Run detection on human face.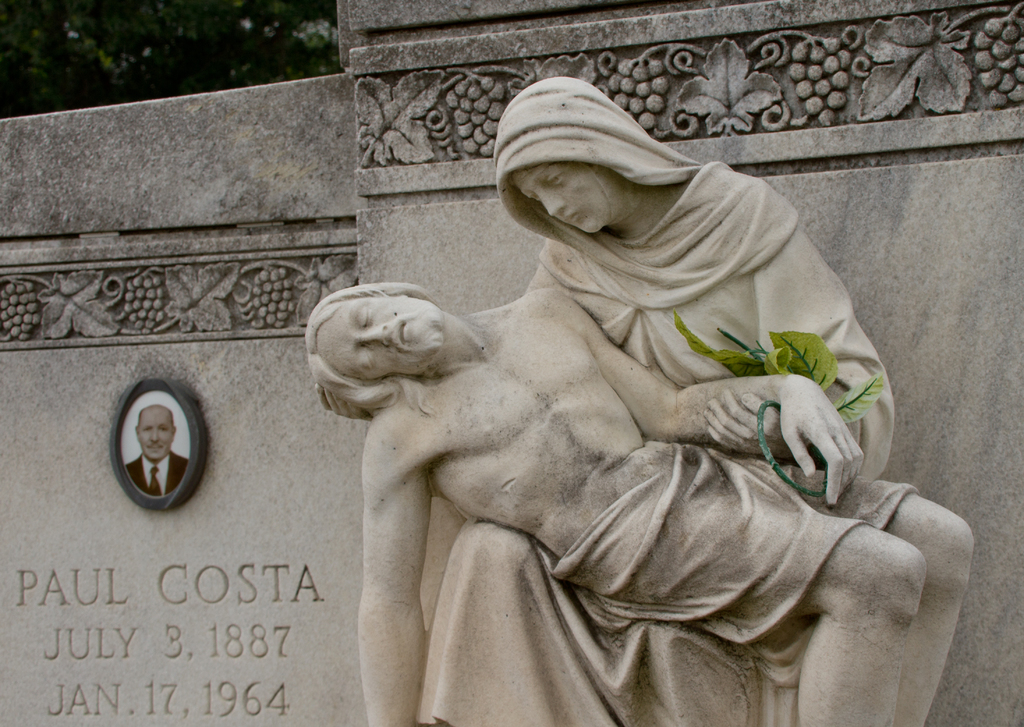
Result: [x1=516, y1=161, x2=618, y2=233].
